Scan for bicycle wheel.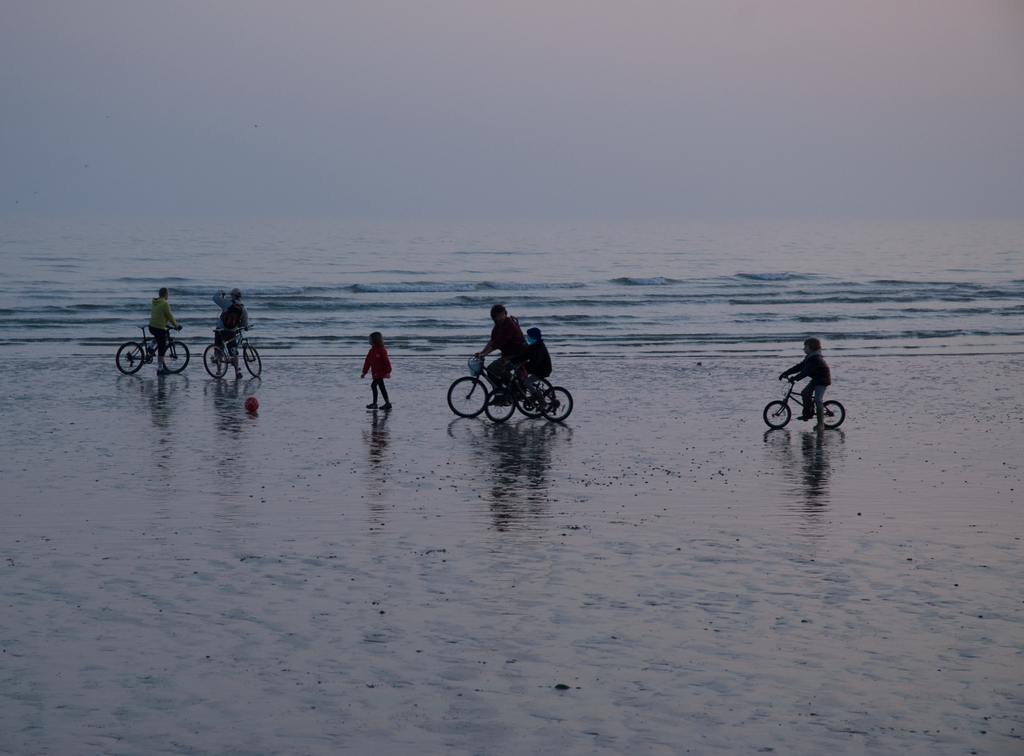
Scan result: locate(202, 343, 228, 378).
